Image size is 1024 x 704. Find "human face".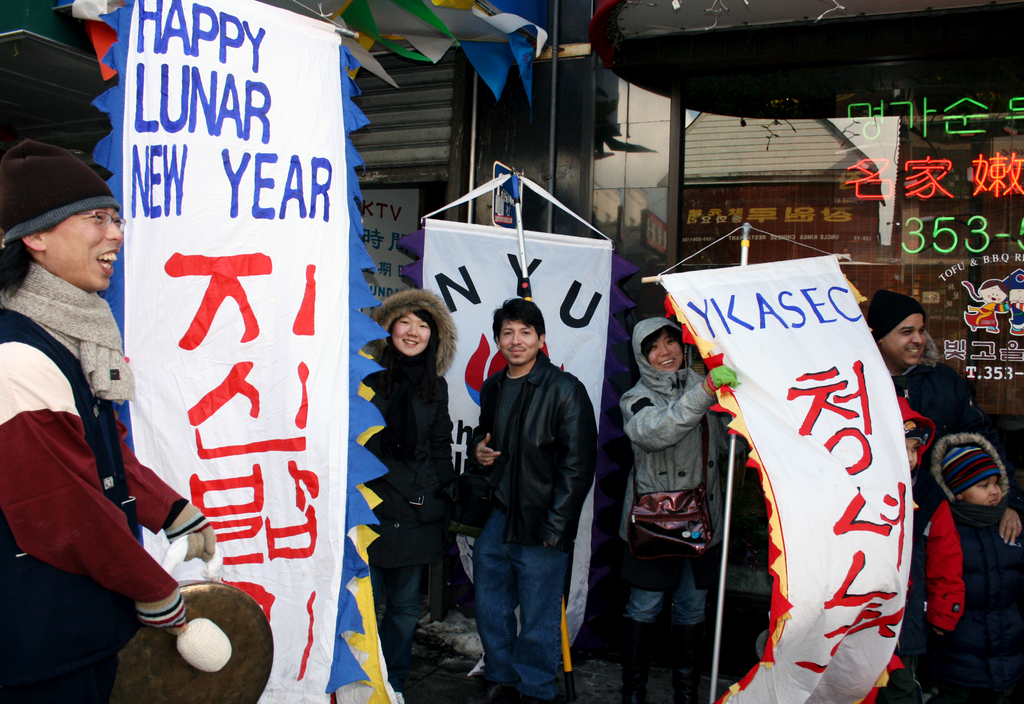
(646,335,687,373).
